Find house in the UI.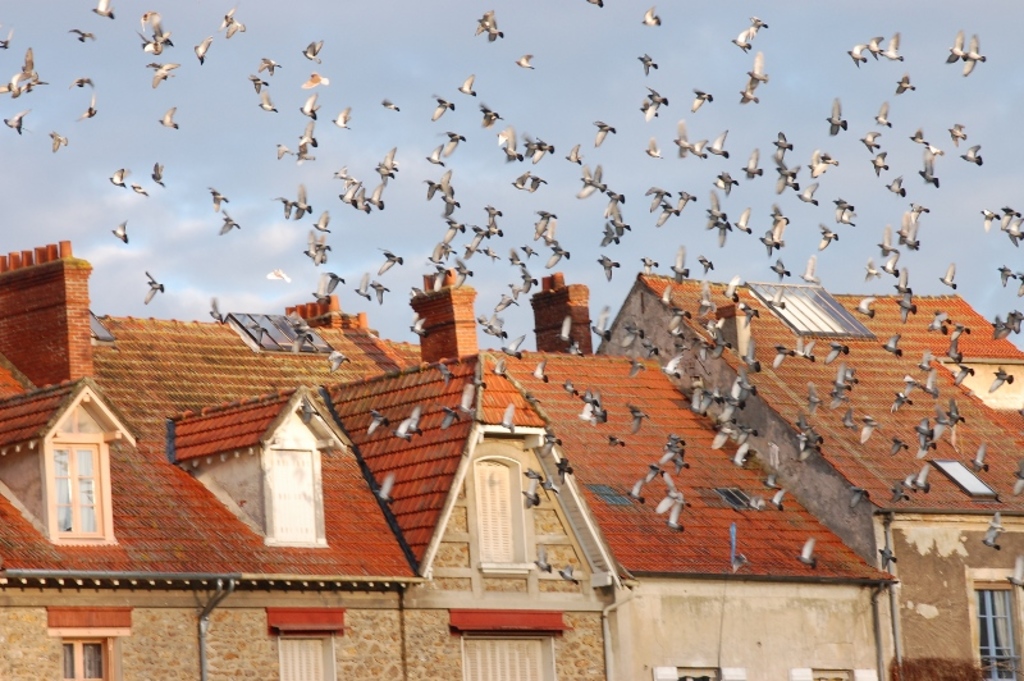
UI element at select_region(0, 262, 1023, 680).
